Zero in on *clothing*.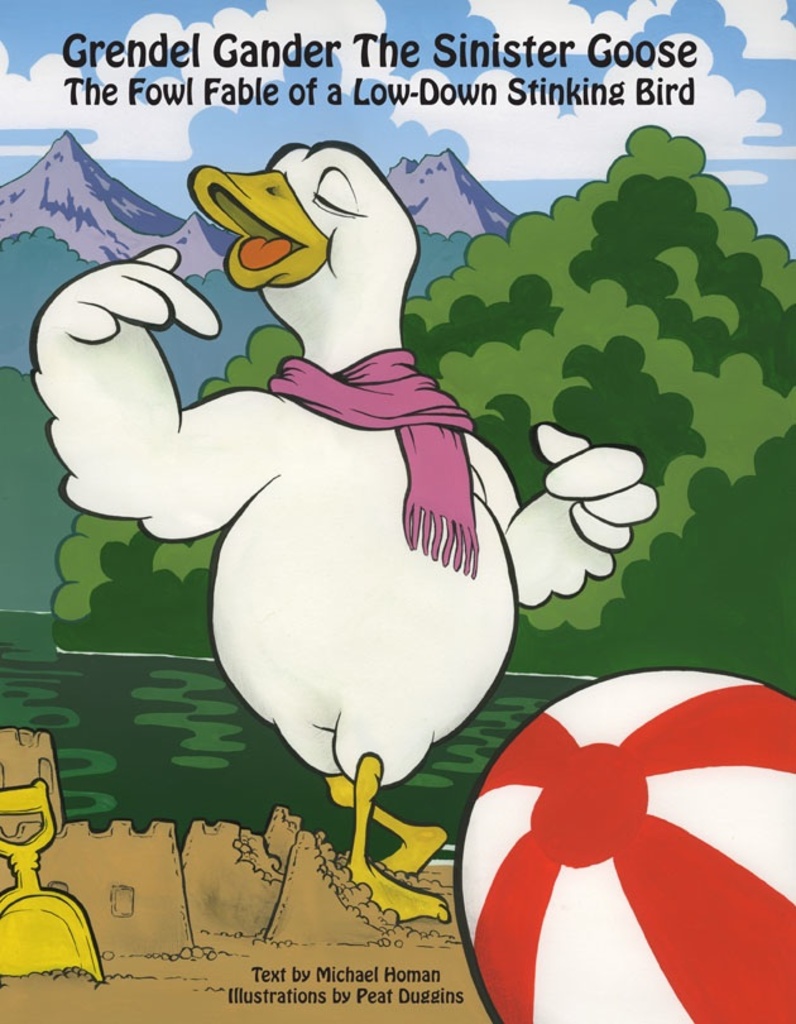
Zeroed in: left=263, top=346, right=480, bottom=580.
